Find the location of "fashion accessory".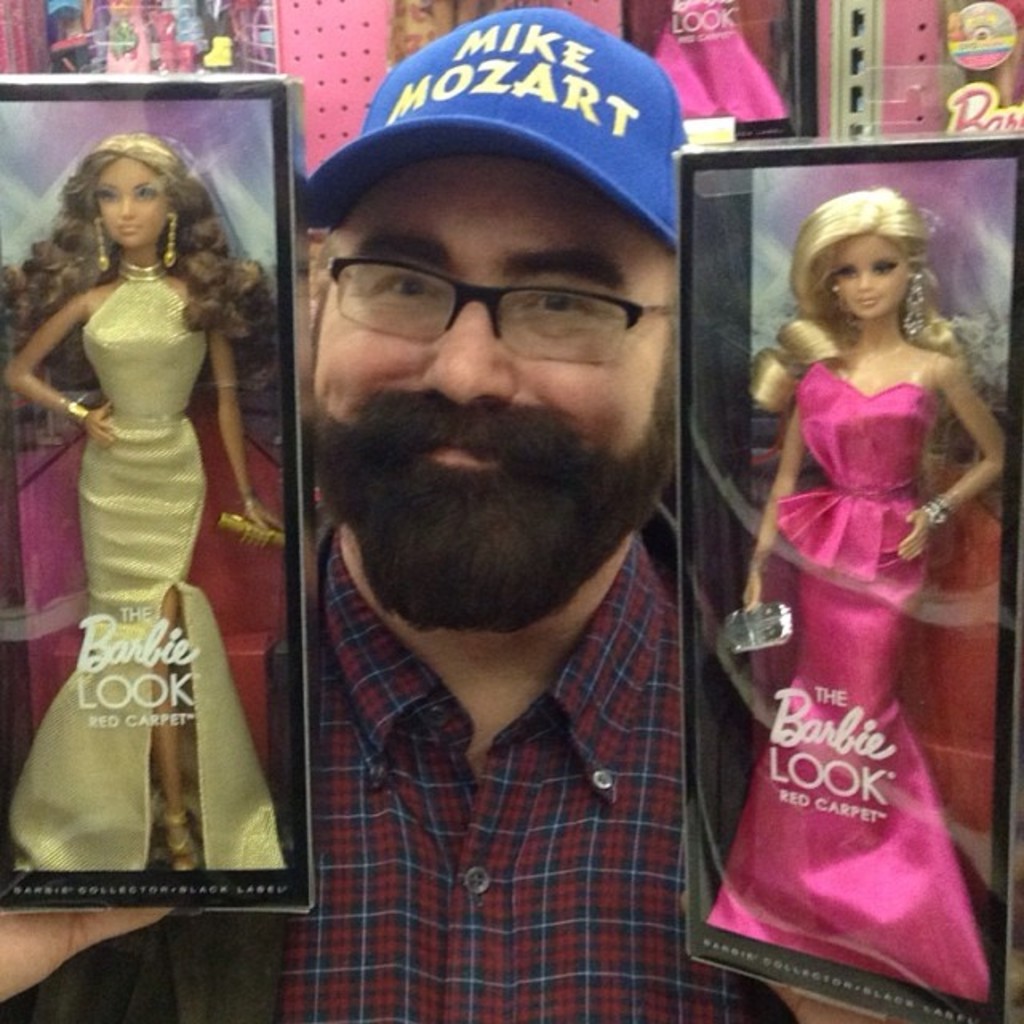
Location: detection(317, 259, 677, 368).
